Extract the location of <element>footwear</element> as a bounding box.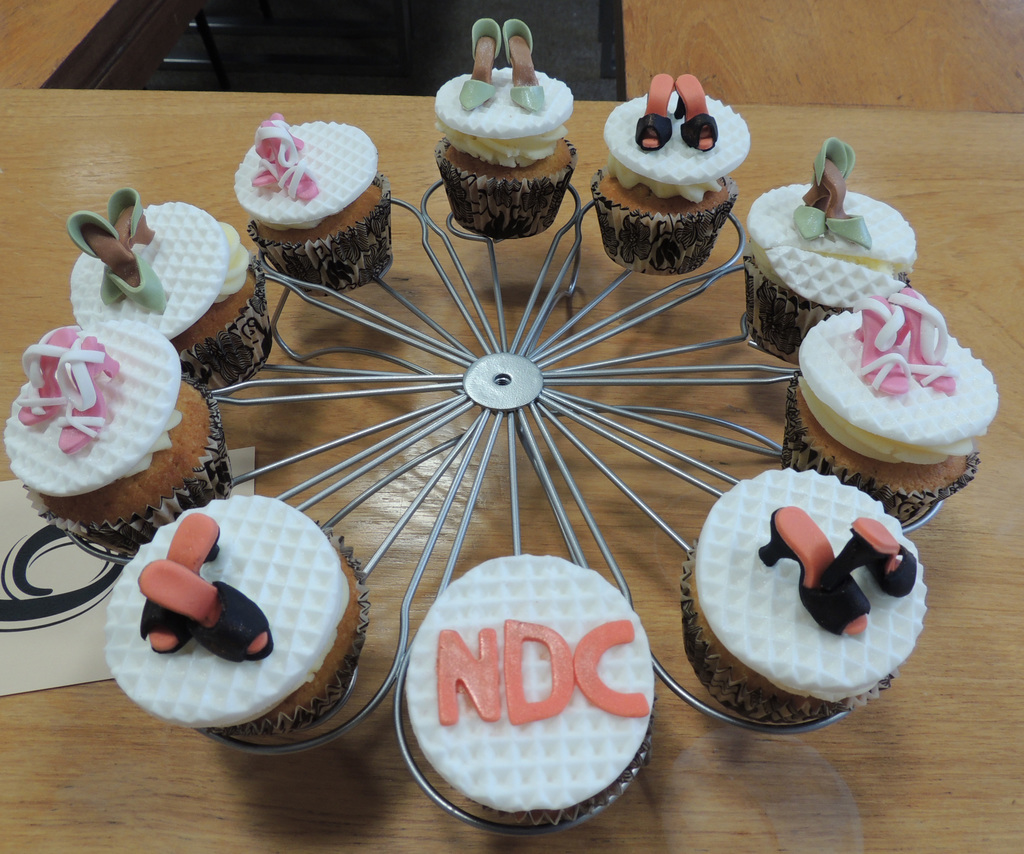
634, 70, 673, 148.
